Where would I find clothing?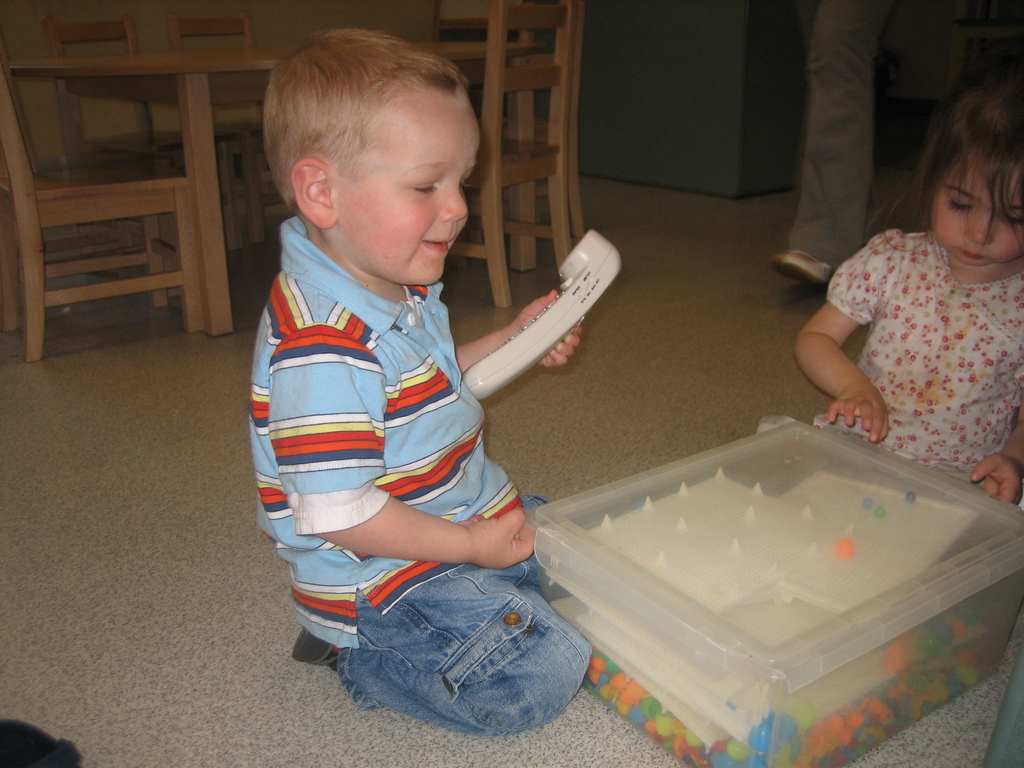
At l=815, t=203, r=1023, b=479.
